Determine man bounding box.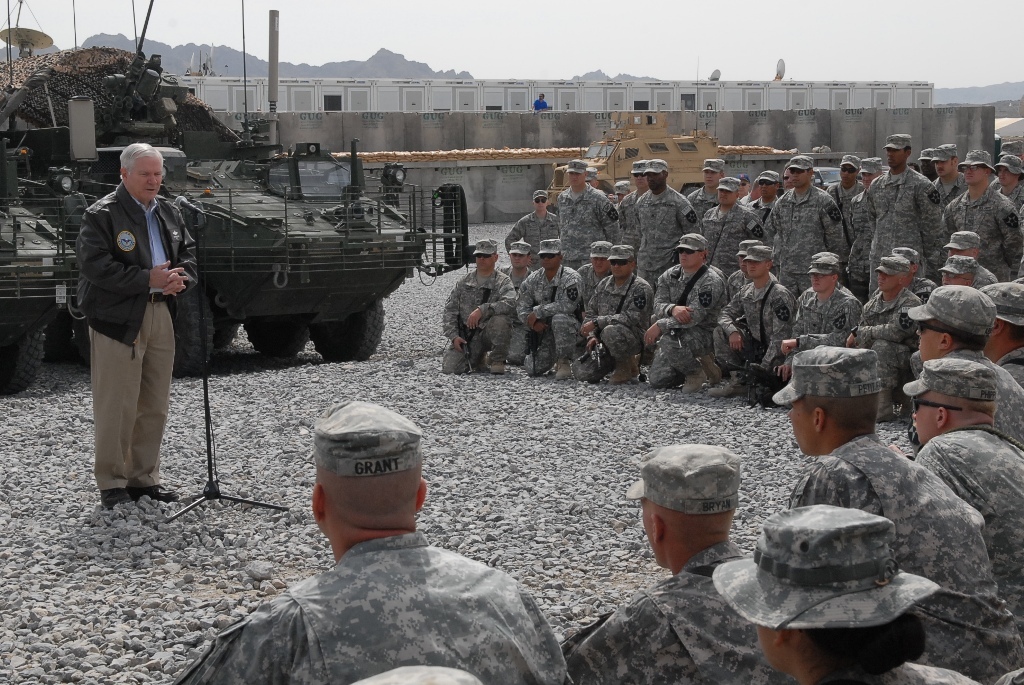
Determined: Rect(768, 337, 1023, 684).
